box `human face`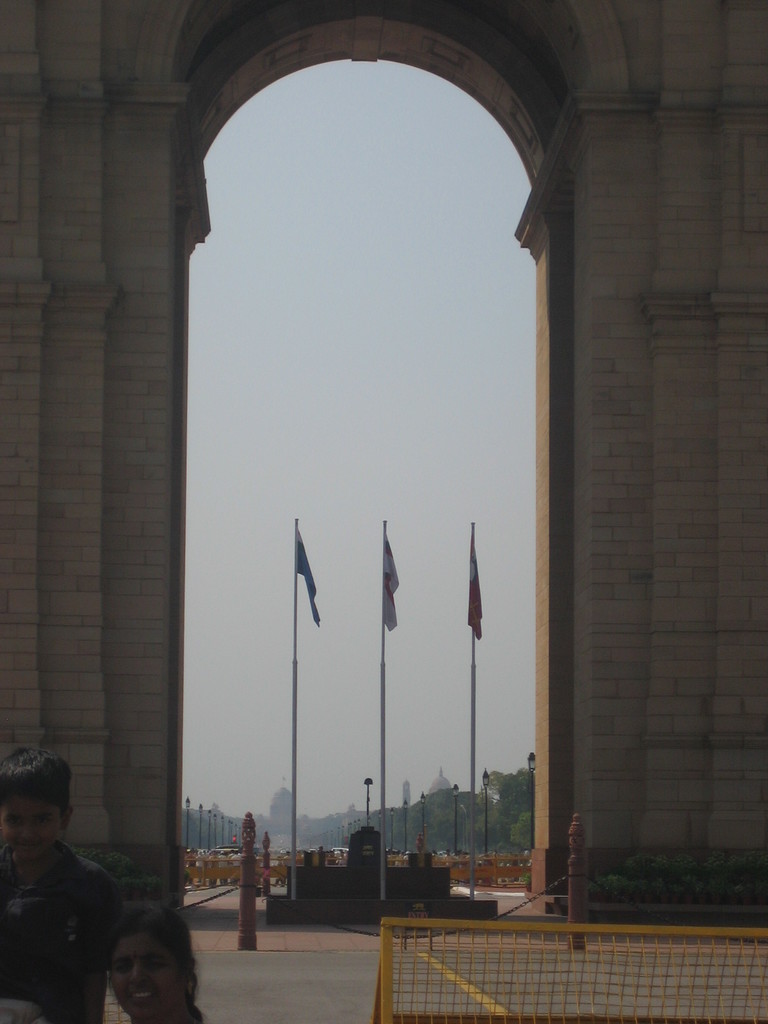
box(106, 930, 178, 1020)
